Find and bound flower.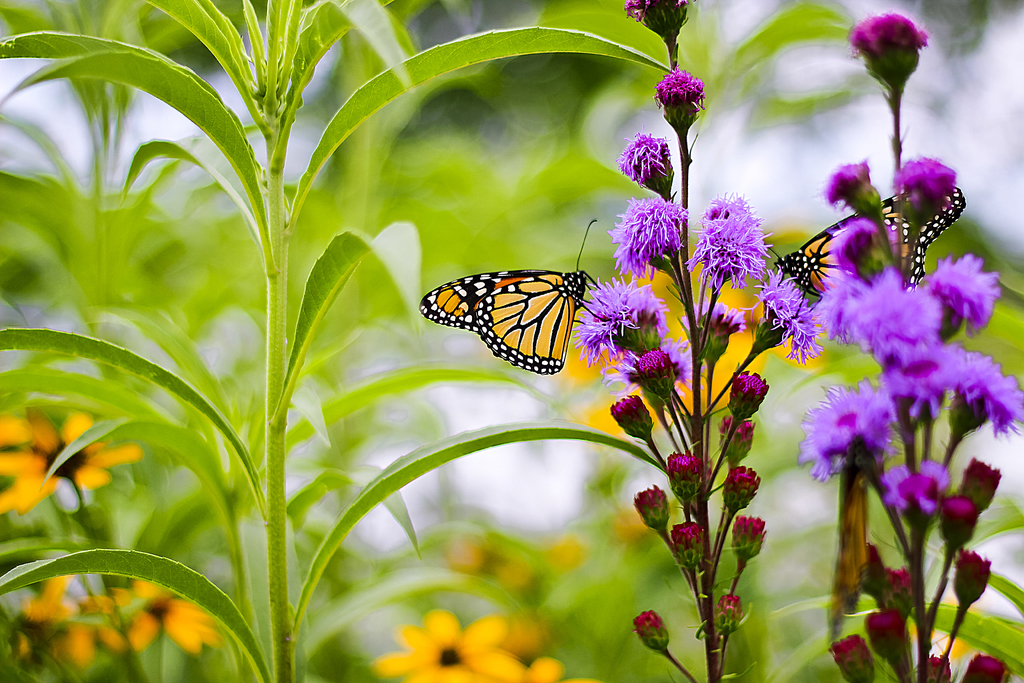
Bound: <bbox>671, 516, 711, 567</bbox>.
